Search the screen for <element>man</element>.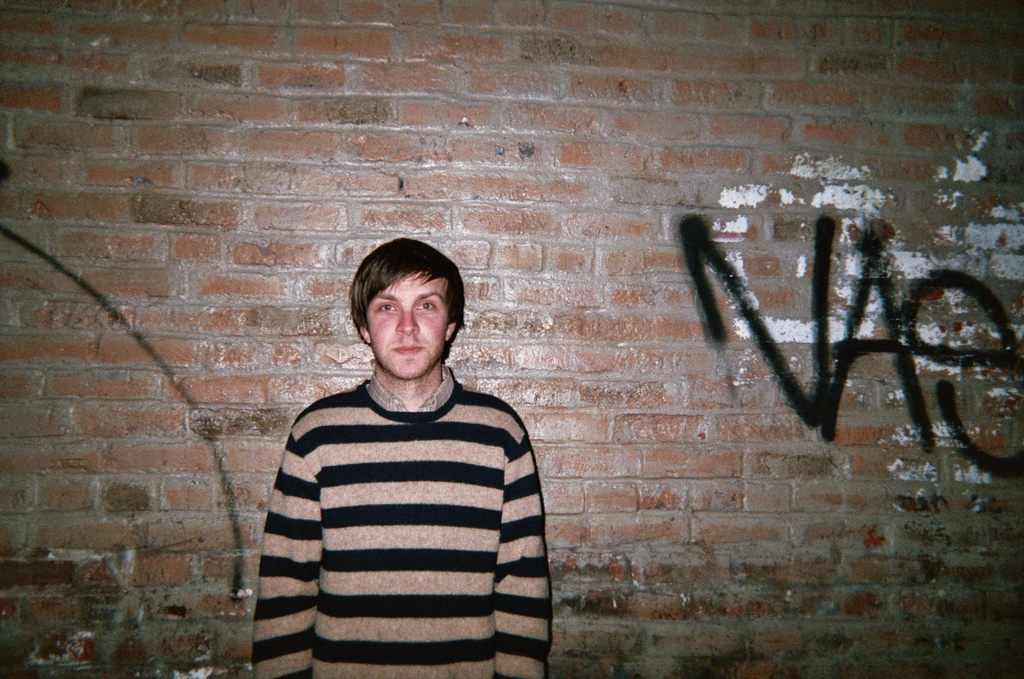
Found at (255,236,554,678).
